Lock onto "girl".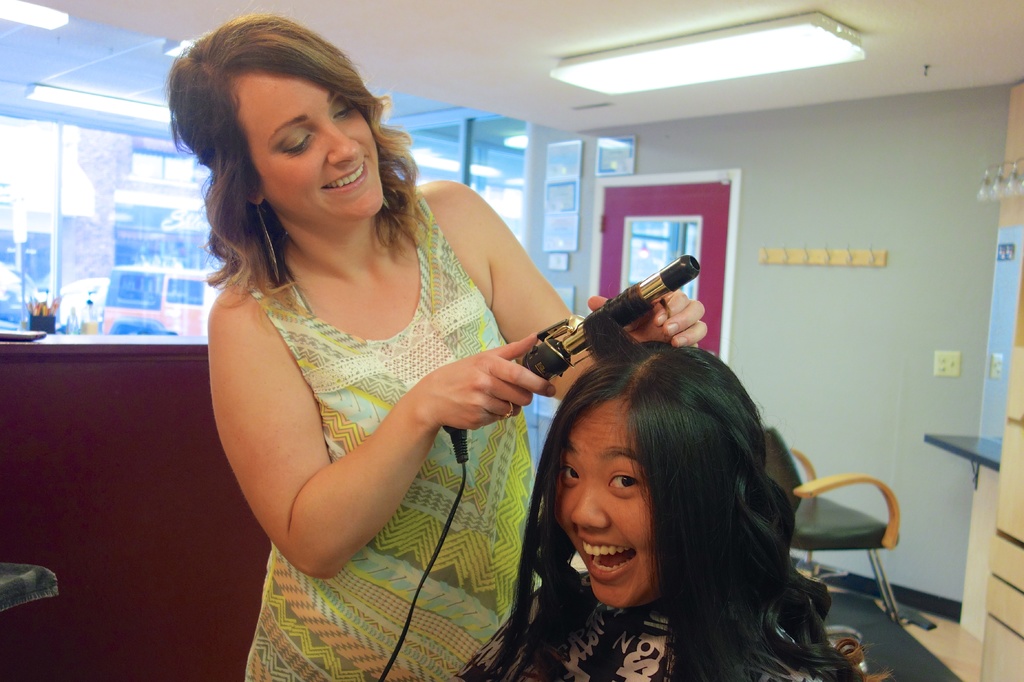
Locked: crop(168, 12, 706, 681).
